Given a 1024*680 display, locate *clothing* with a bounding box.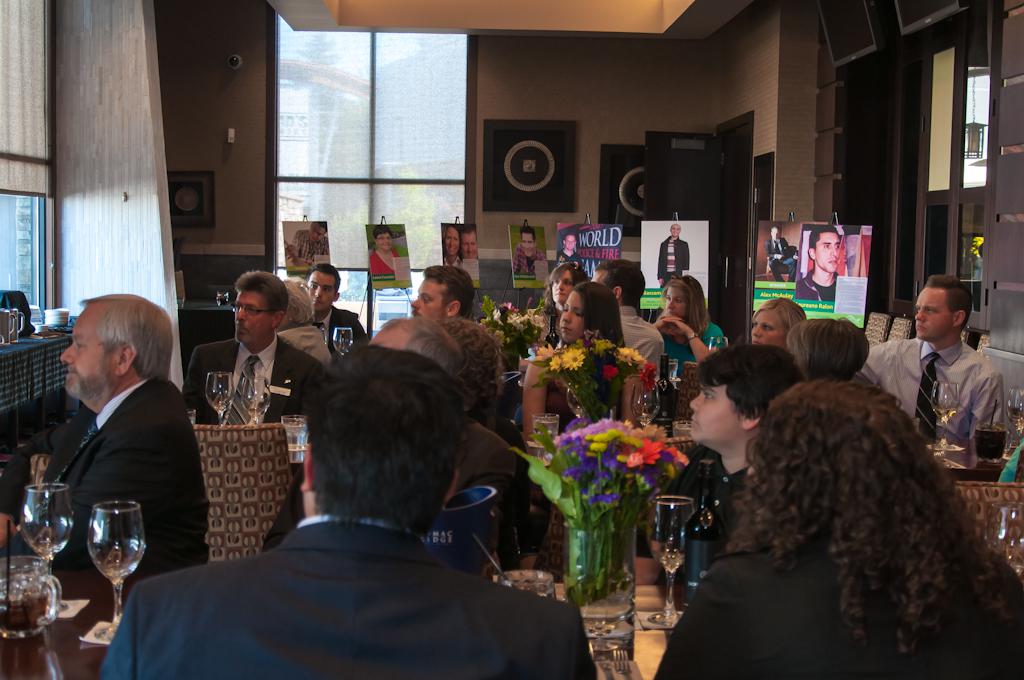
Located: [556, 248, 586, 267].
